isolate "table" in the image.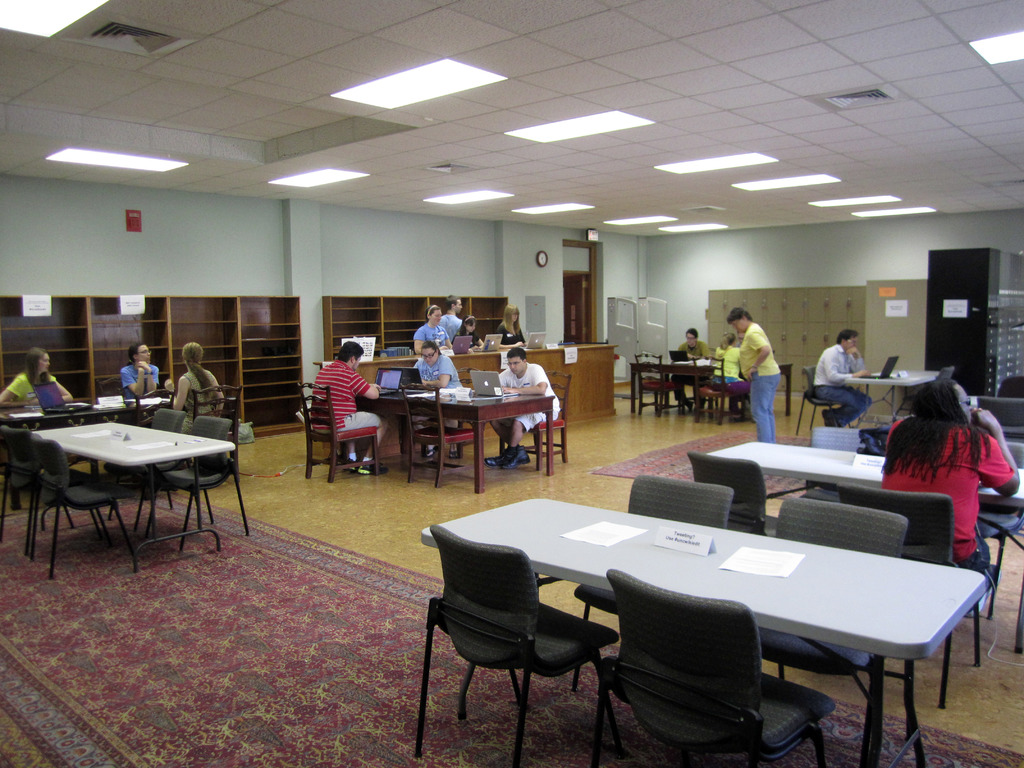
Isolated region: bbox=[711, 442, 1023, 506].
